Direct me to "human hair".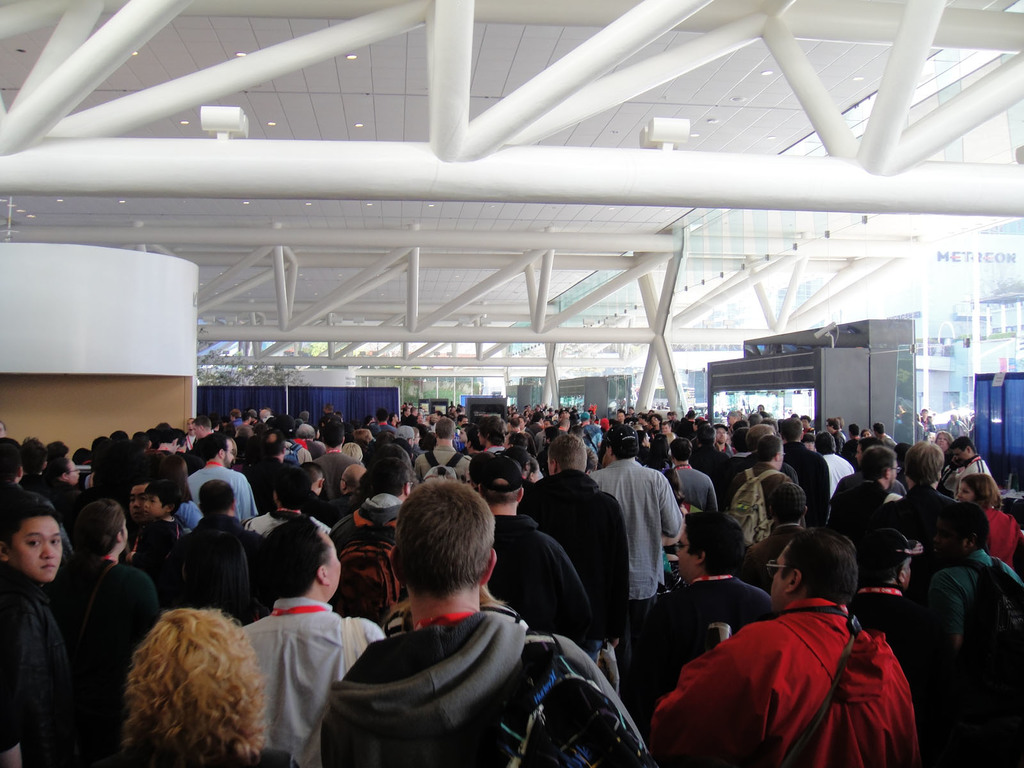
Direction: <box>377,442,414,470</box>.
